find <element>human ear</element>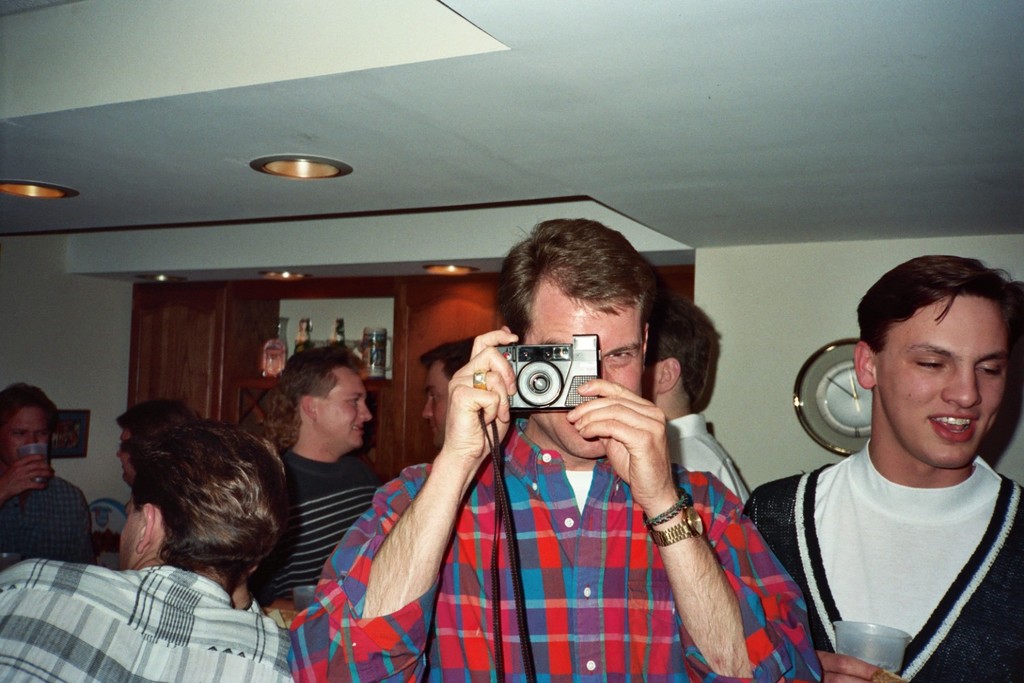
box(138, 502, 158, 553)
